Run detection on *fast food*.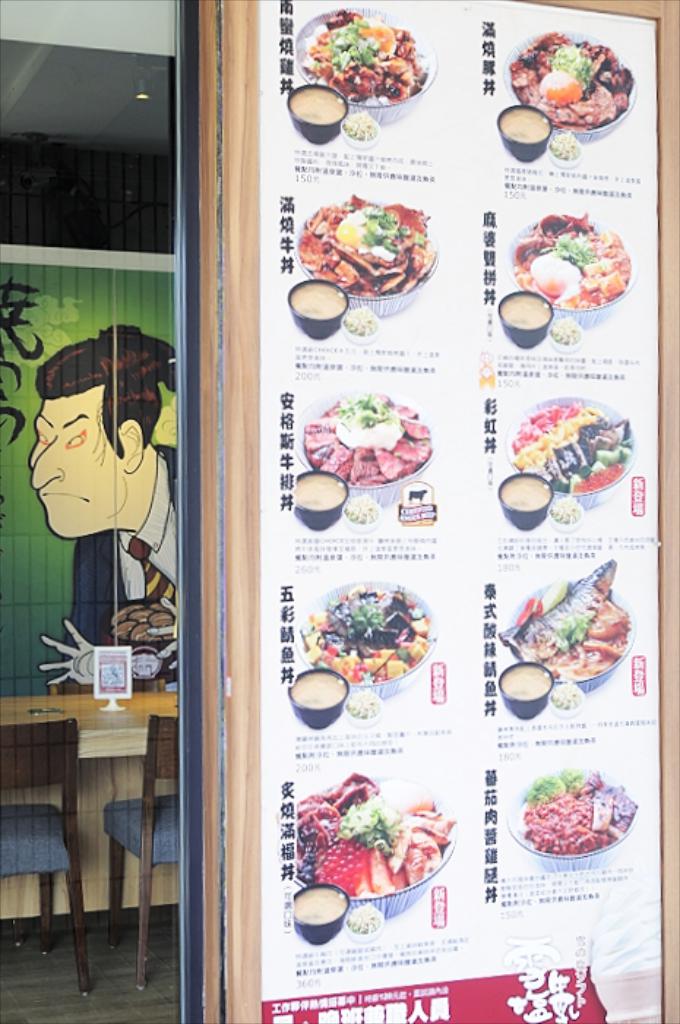
Result: {"x1": 294, "y1": 178, "x2": 453, "y2": 295}.
